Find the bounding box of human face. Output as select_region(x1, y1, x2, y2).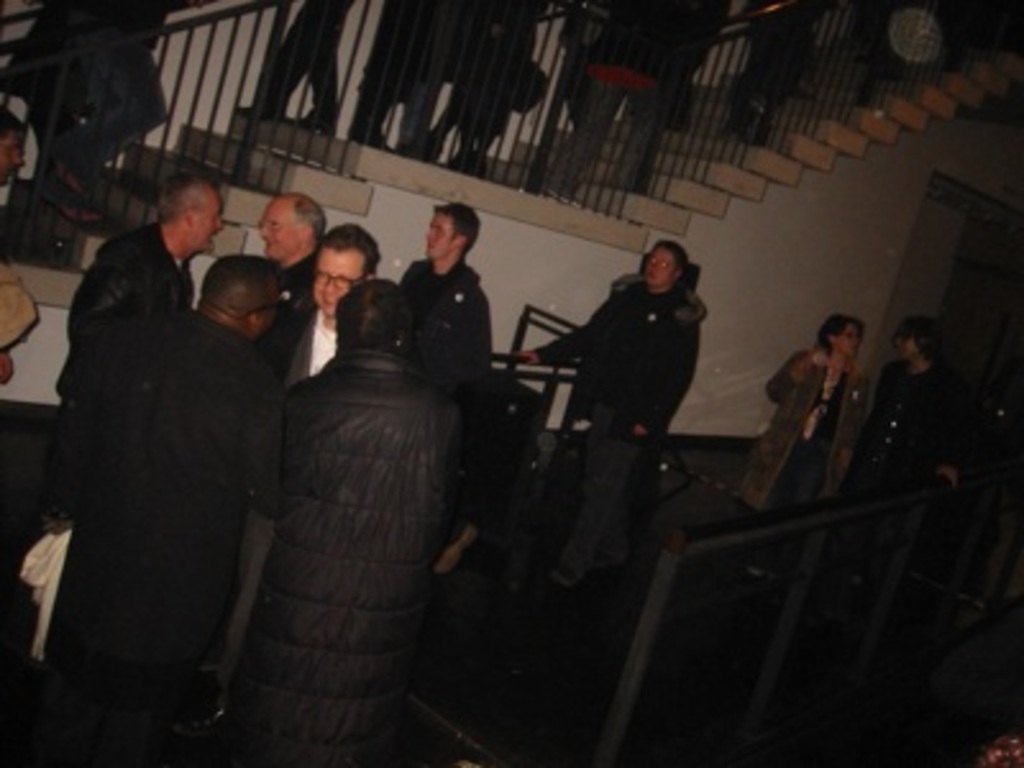
select_region(832, 317, 863, 358).
